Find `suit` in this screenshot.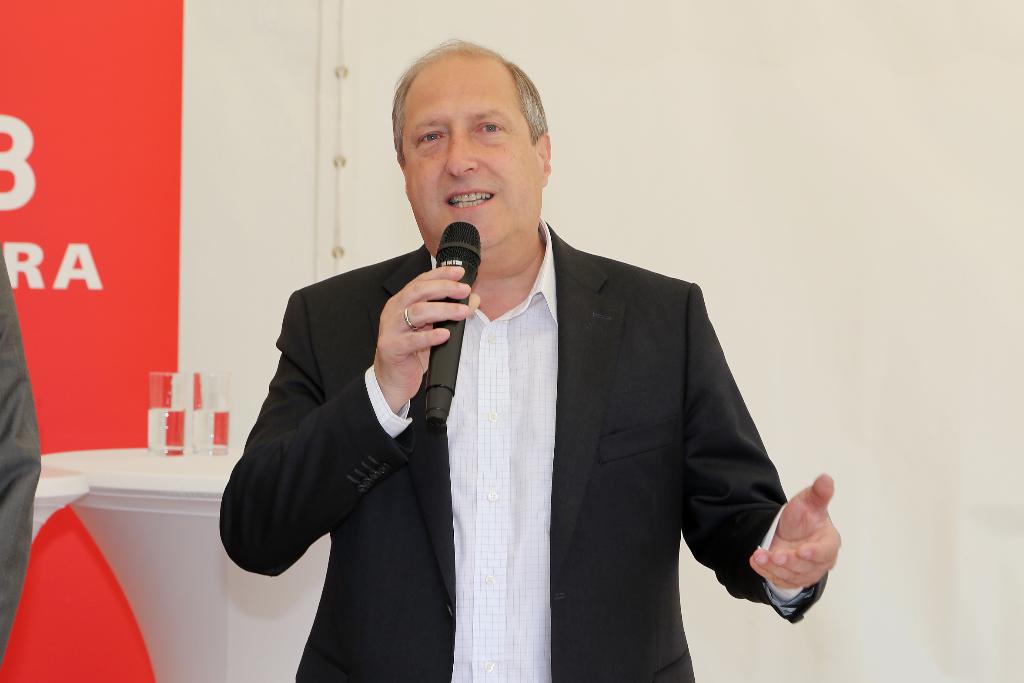
The bounding box for `suit` is {"left": 351, "top": 145, "right": 796, "bottom": 673}.
